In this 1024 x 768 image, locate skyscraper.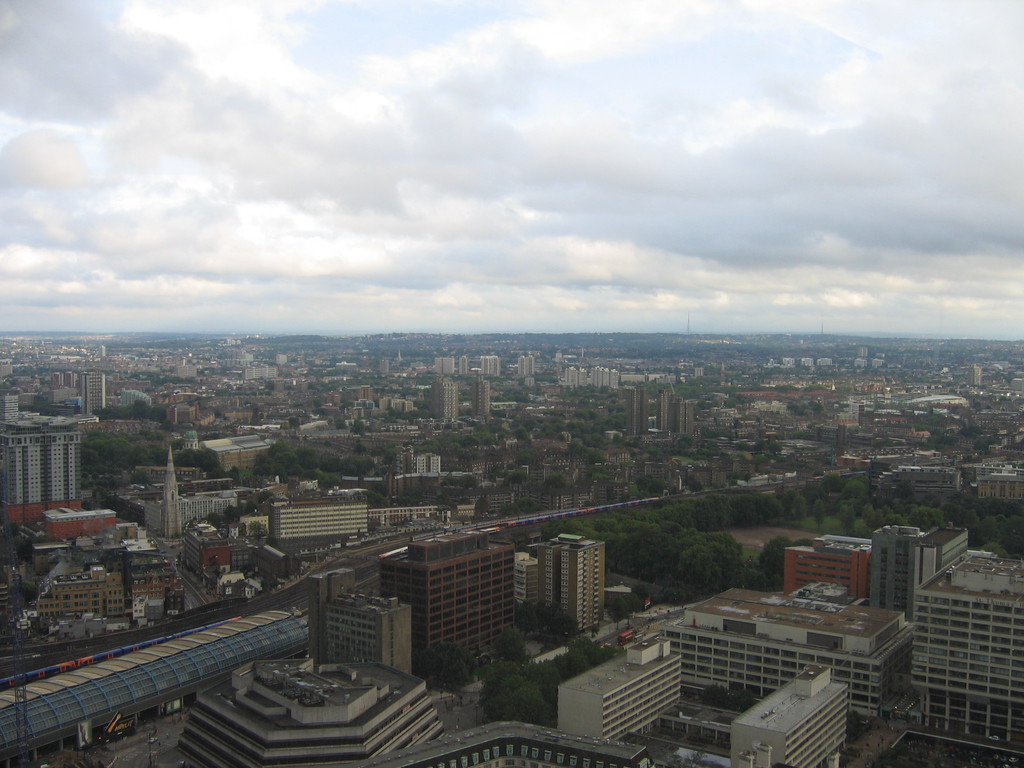
Bounding box: (left=519, top=537, right=617, bottom=651).
